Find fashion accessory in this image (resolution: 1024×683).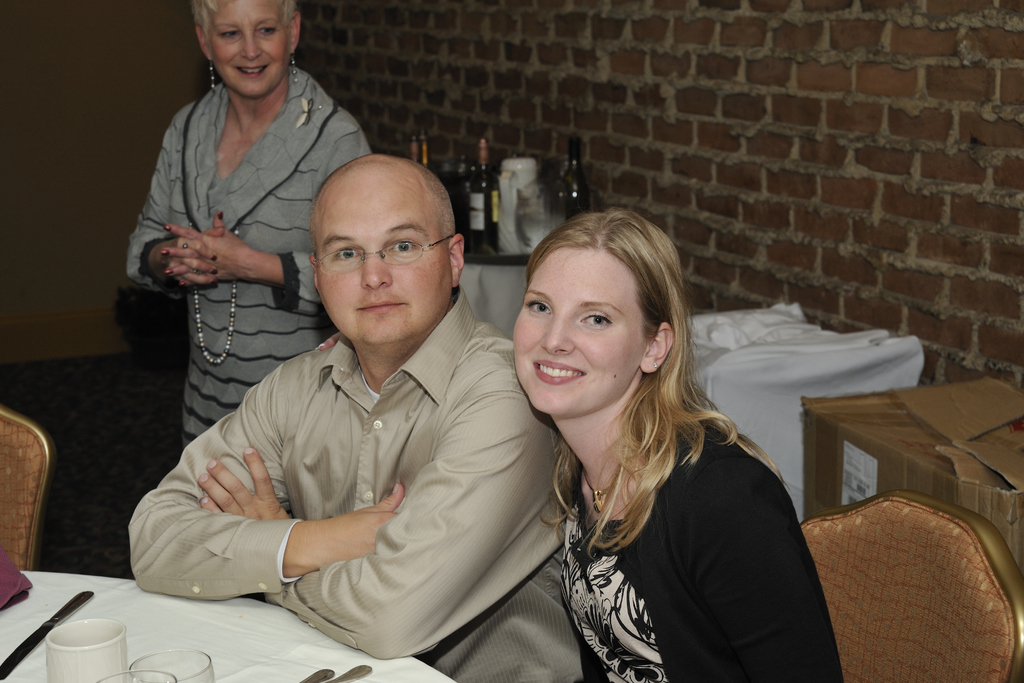
box=[181, 238, 189, 250].
